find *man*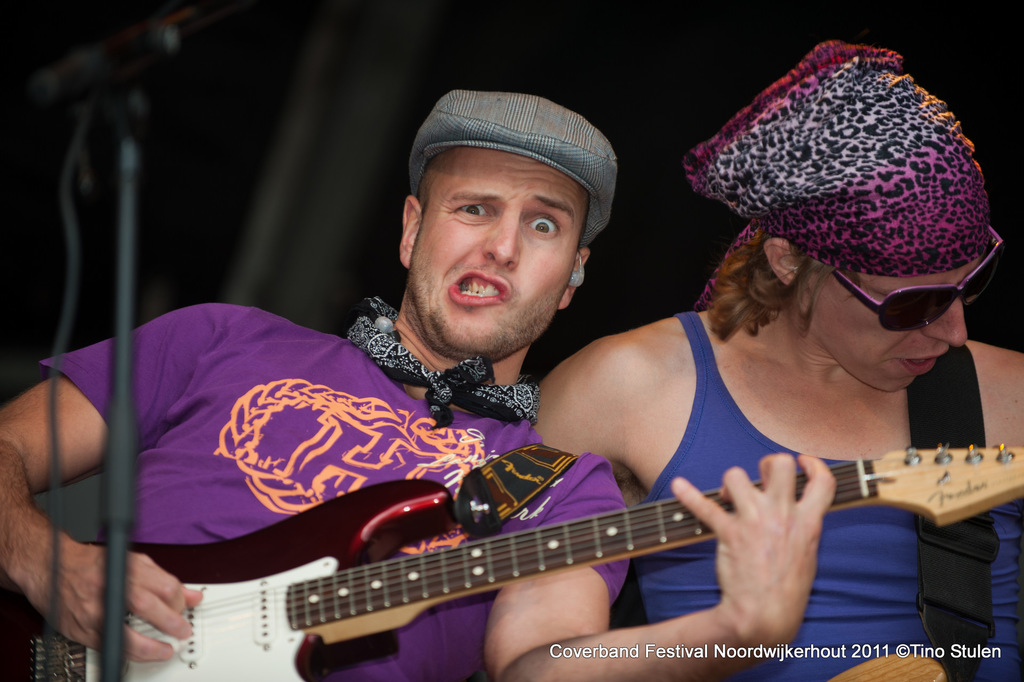
{"x1": 482, "y1": 40, "x2": 1023, "y2": 681}
